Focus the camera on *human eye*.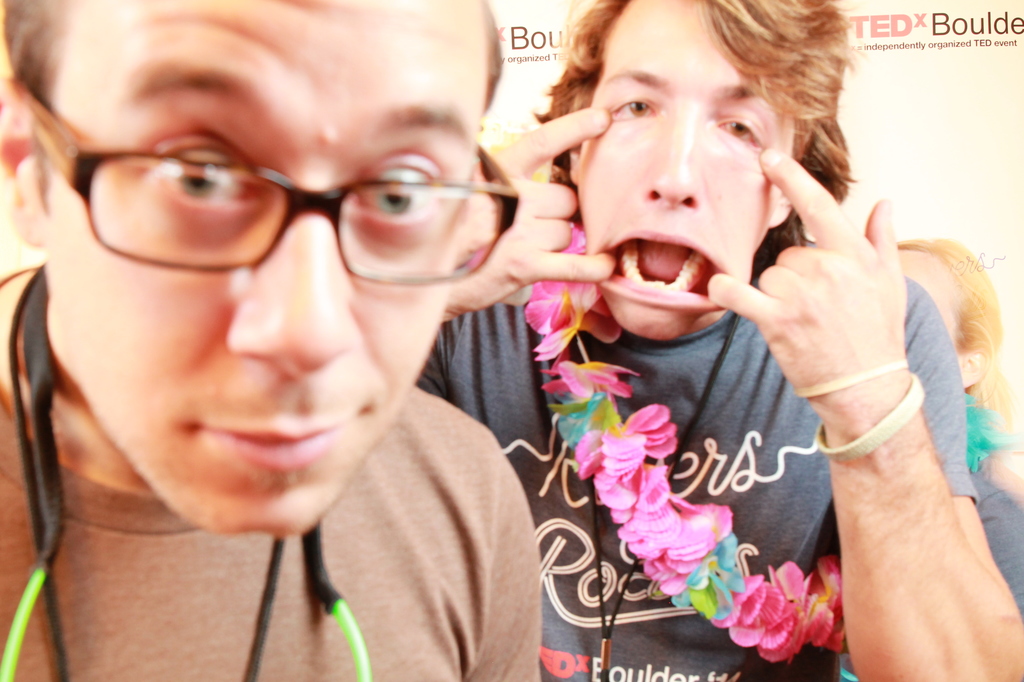
Focus region: 345, 150, 451, 232.
